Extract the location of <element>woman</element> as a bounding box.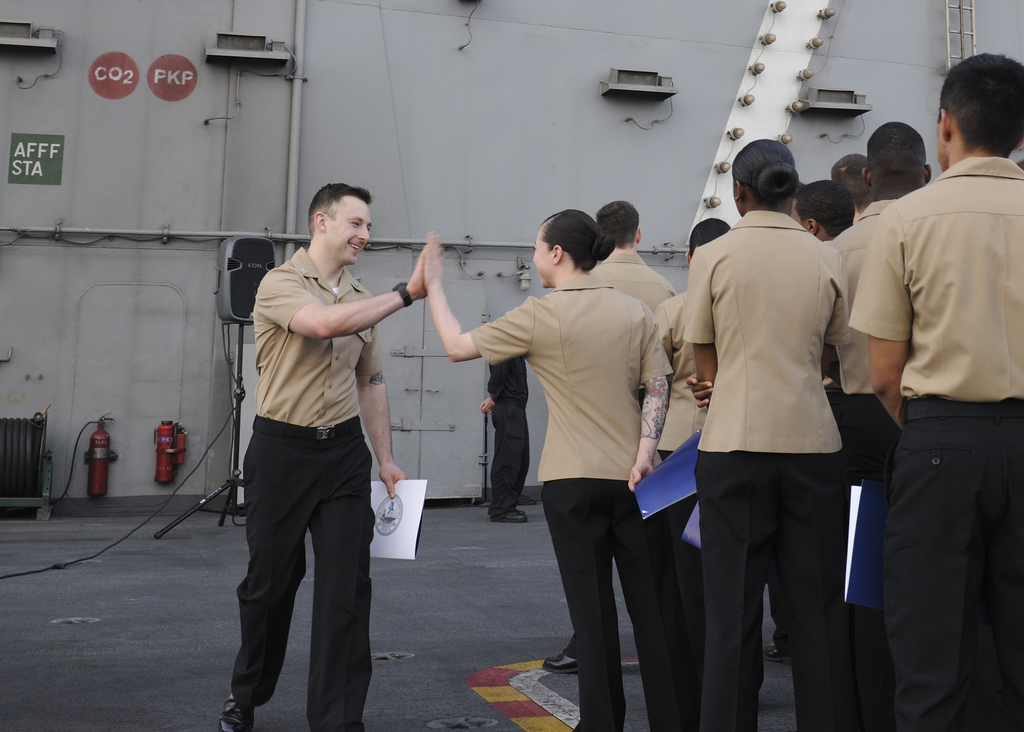
rect(673, 133, 852, 731).
